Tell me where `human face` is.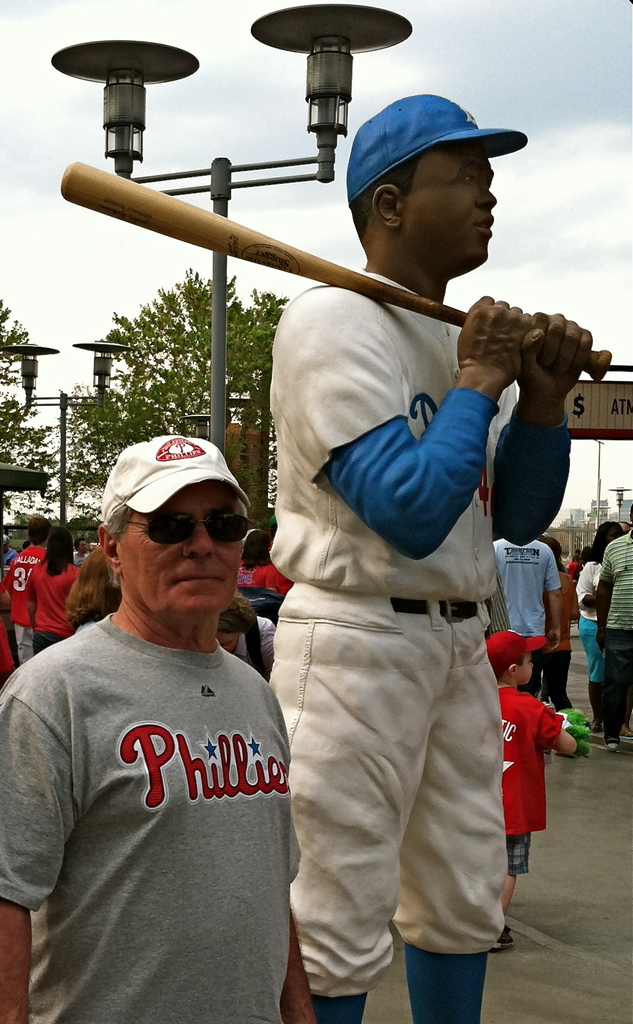
`human face` is at bbox=[119, 481, 250, 636].
